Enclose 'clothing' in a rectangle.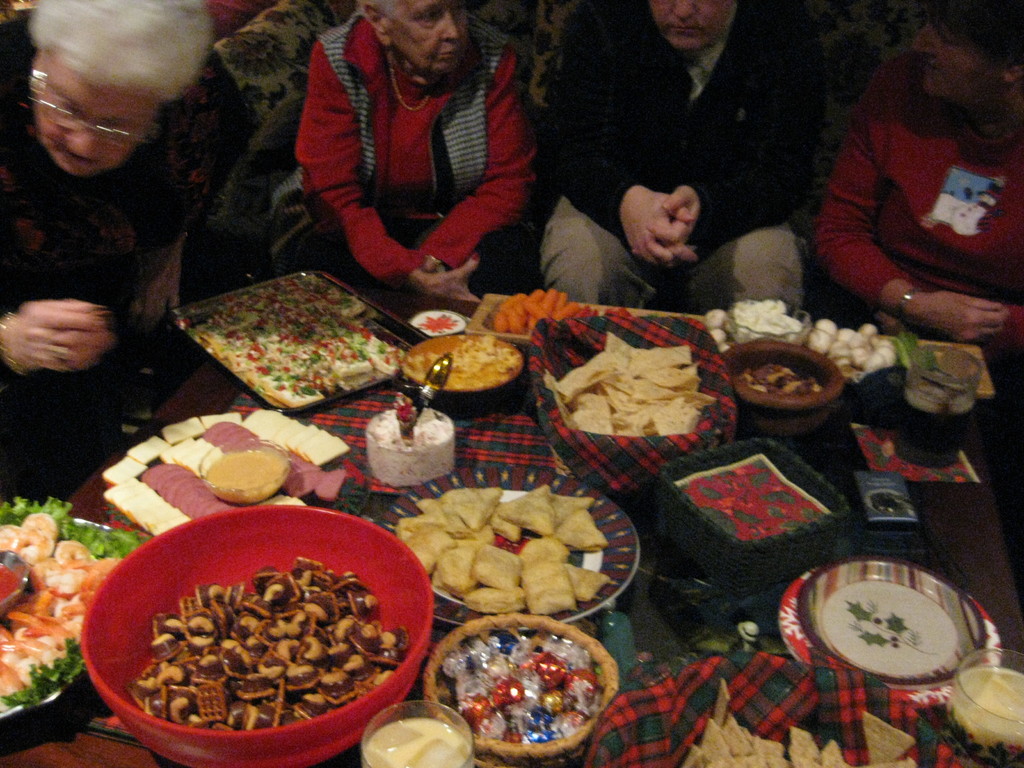
Rect(809, 56, 1023, 372).
